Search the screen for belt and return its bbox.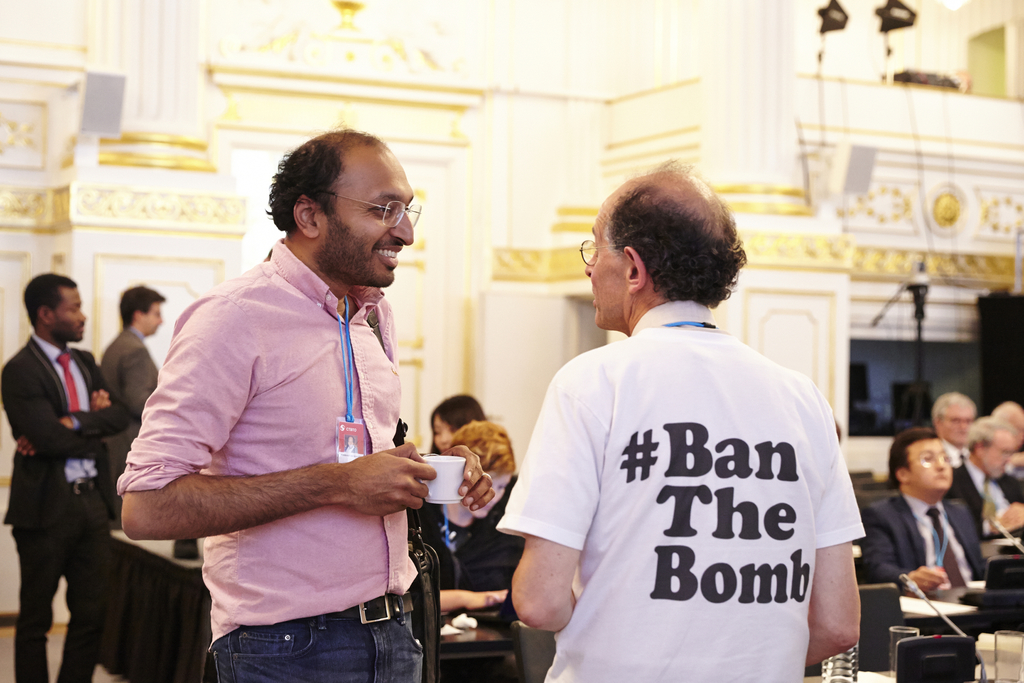
Found: box=[47, 473, 94, 505].
